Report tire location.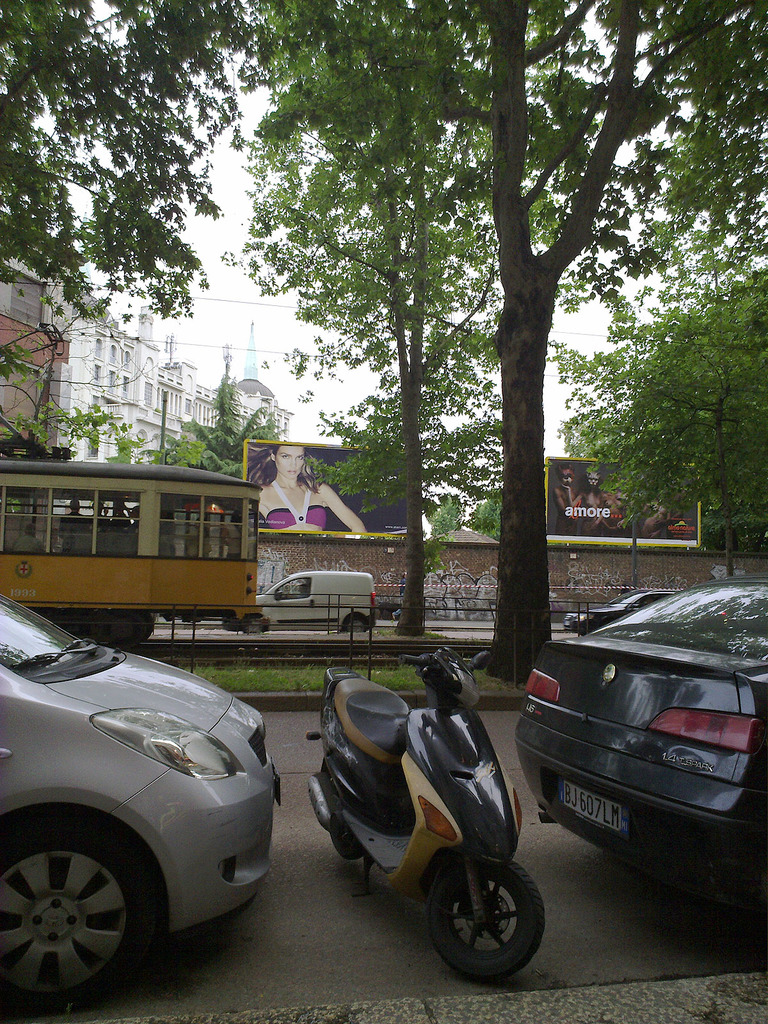
Report: Rect(119, 609, 156, 639).
